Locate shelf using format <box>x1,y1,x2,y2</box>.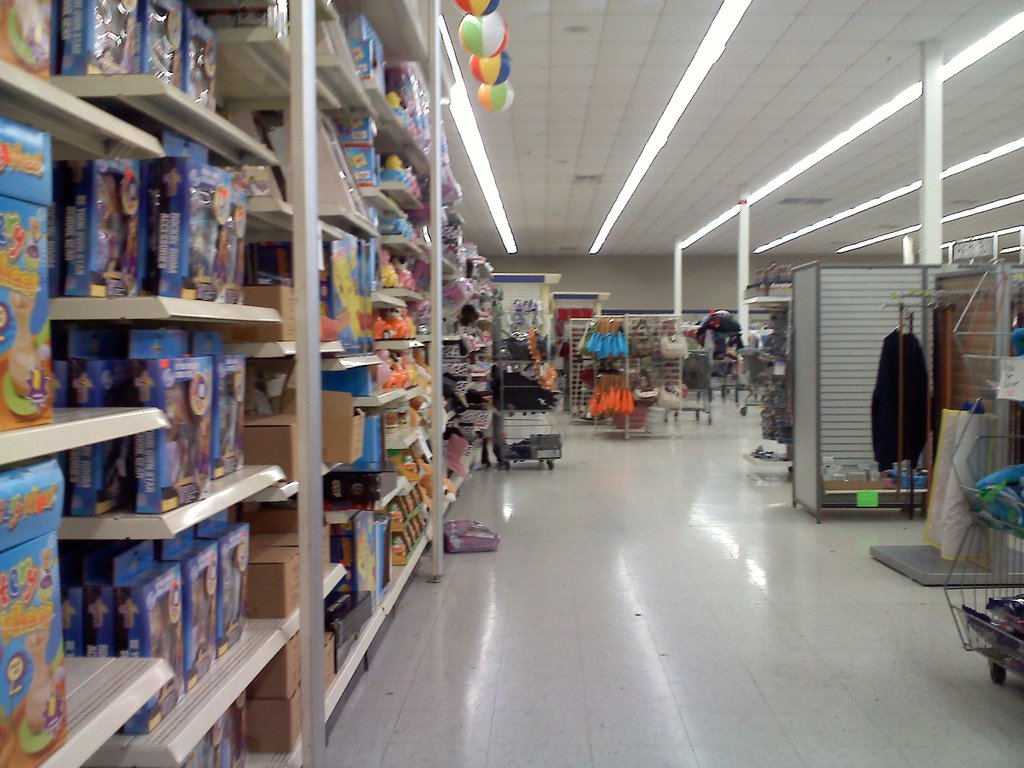
<box>556,294,620,426</box>.
